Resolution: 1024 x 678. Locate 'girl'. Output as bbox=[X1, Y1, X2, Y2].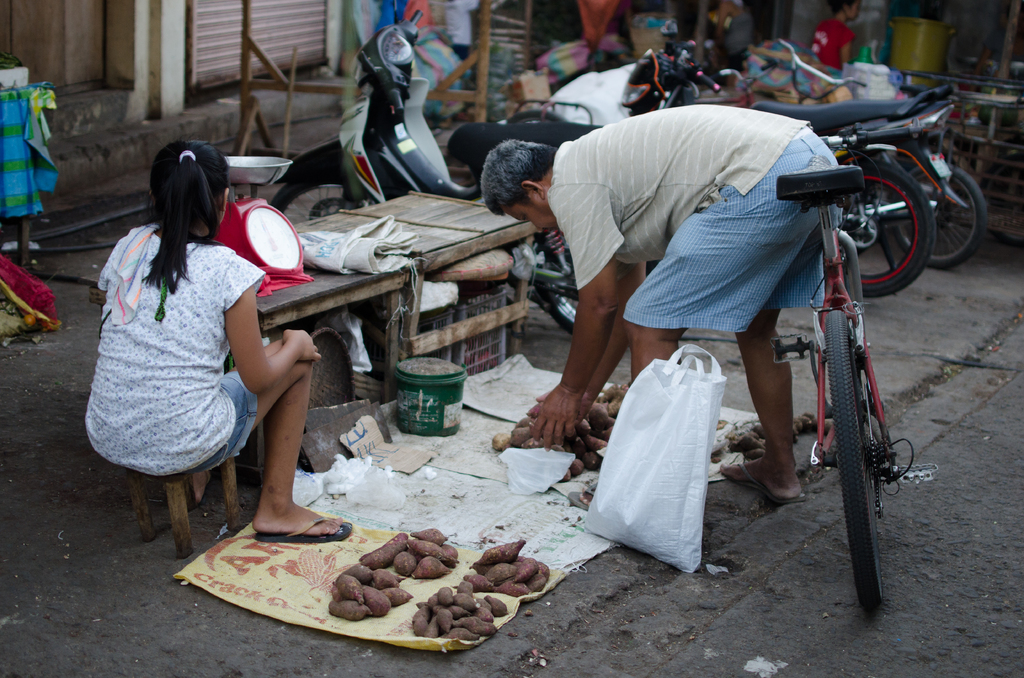
bbox=[86, 143, 353, 545].
